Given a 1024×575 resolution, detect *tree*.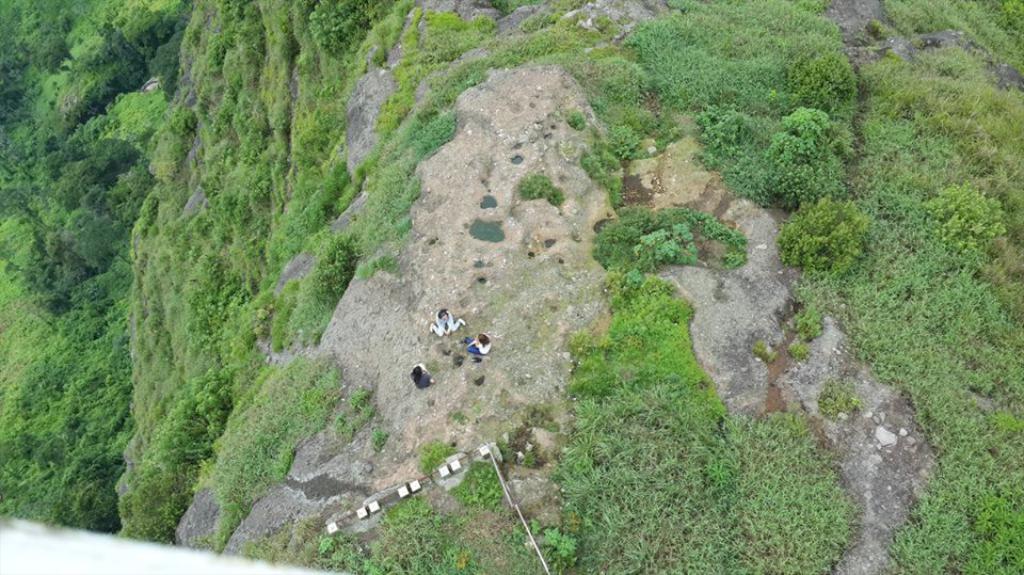
region(915, 180, 1010, 255).
